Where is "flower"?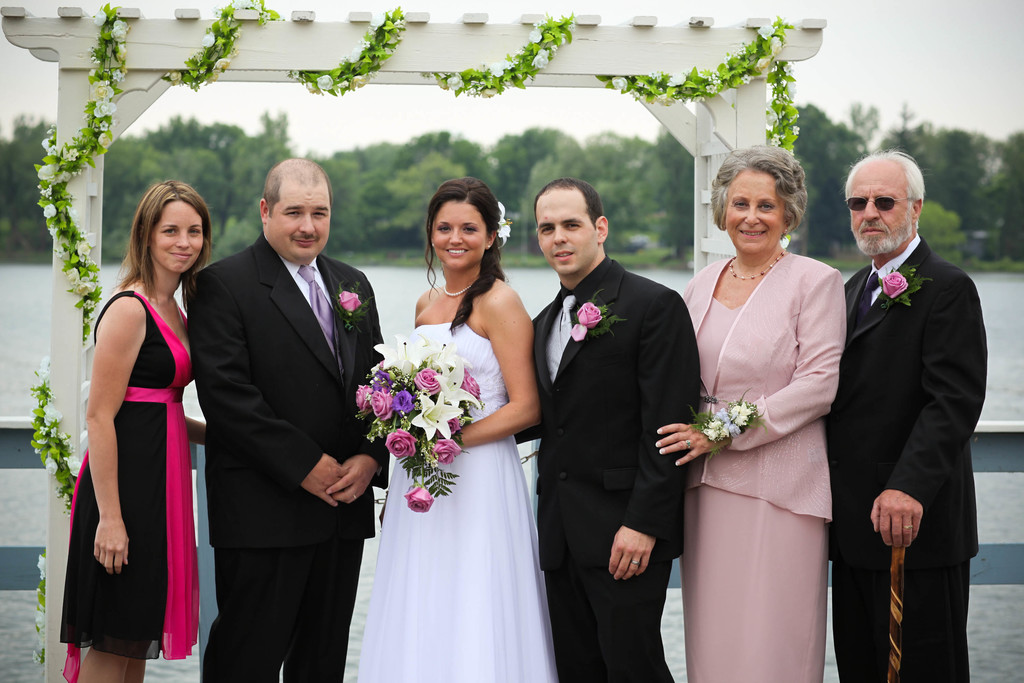
x1=342, y1=290, x2=363, y2=312.
